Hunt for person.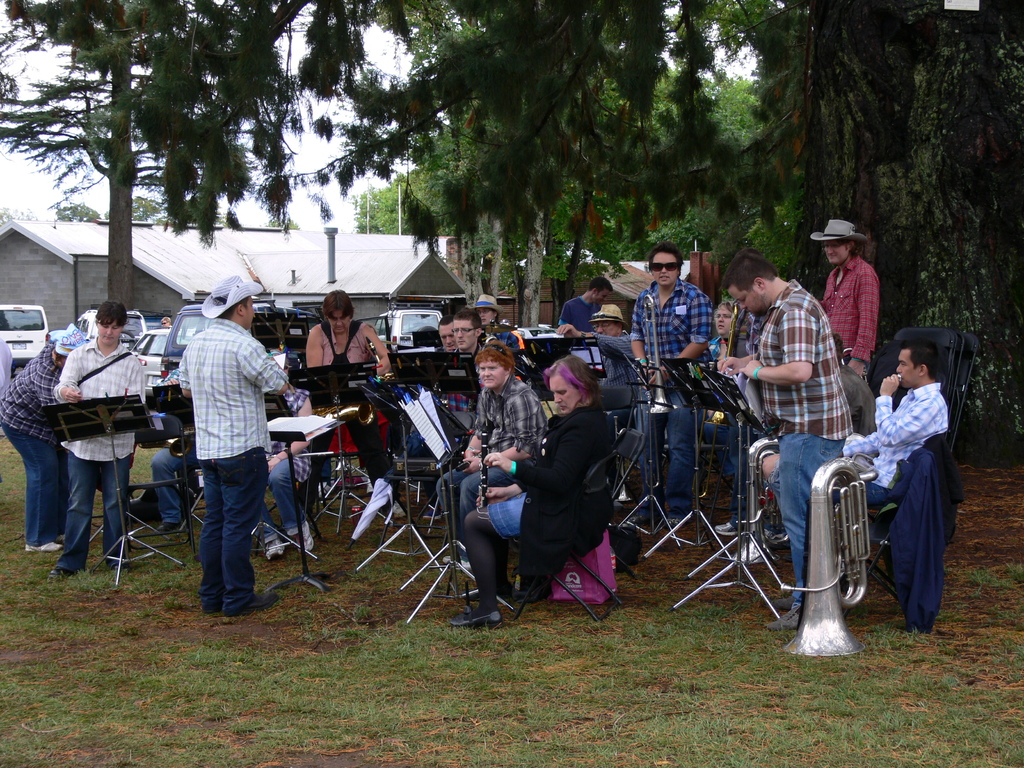
Hunted down at x1=32 y1=282 x2=149 y2=582.
